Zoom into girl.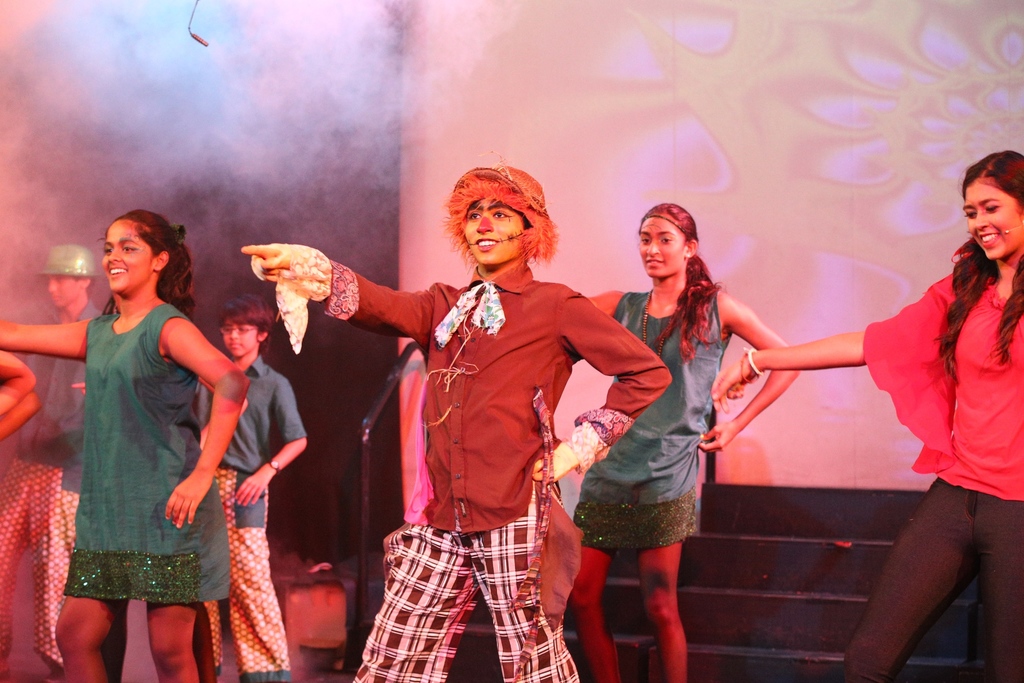
Zoom target: {"x1": 0, "y1": 209, "x2": 250, "y2": 682}.
